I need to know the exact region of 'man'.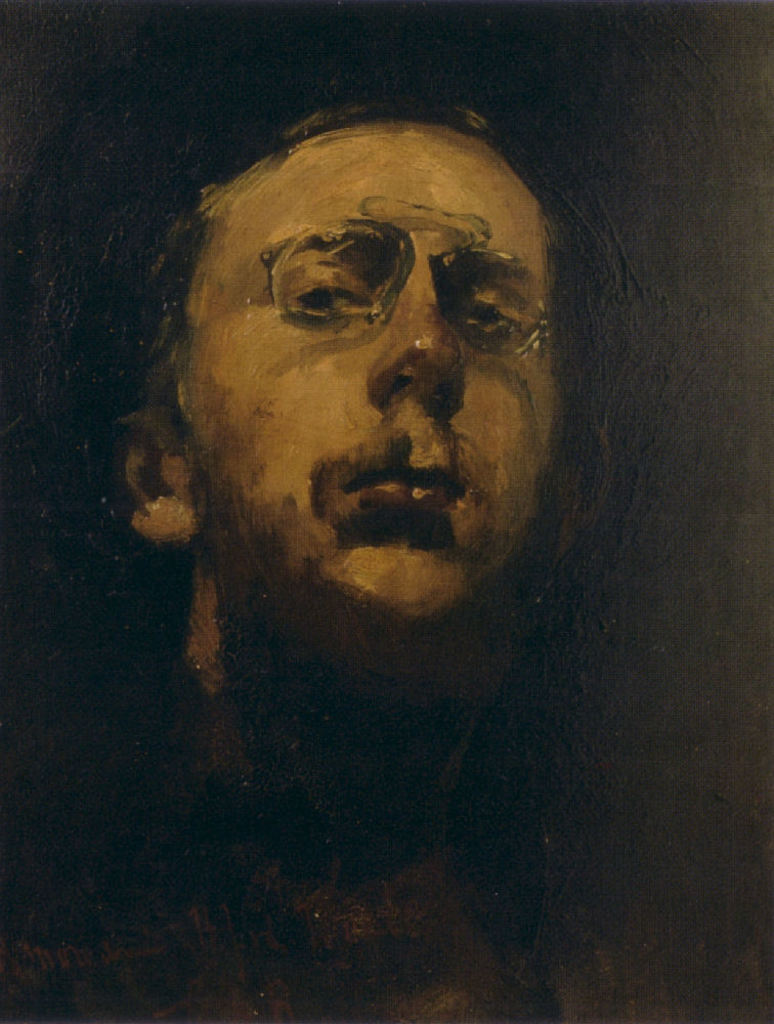
Region: rect(0, 37, 773, 1023).
